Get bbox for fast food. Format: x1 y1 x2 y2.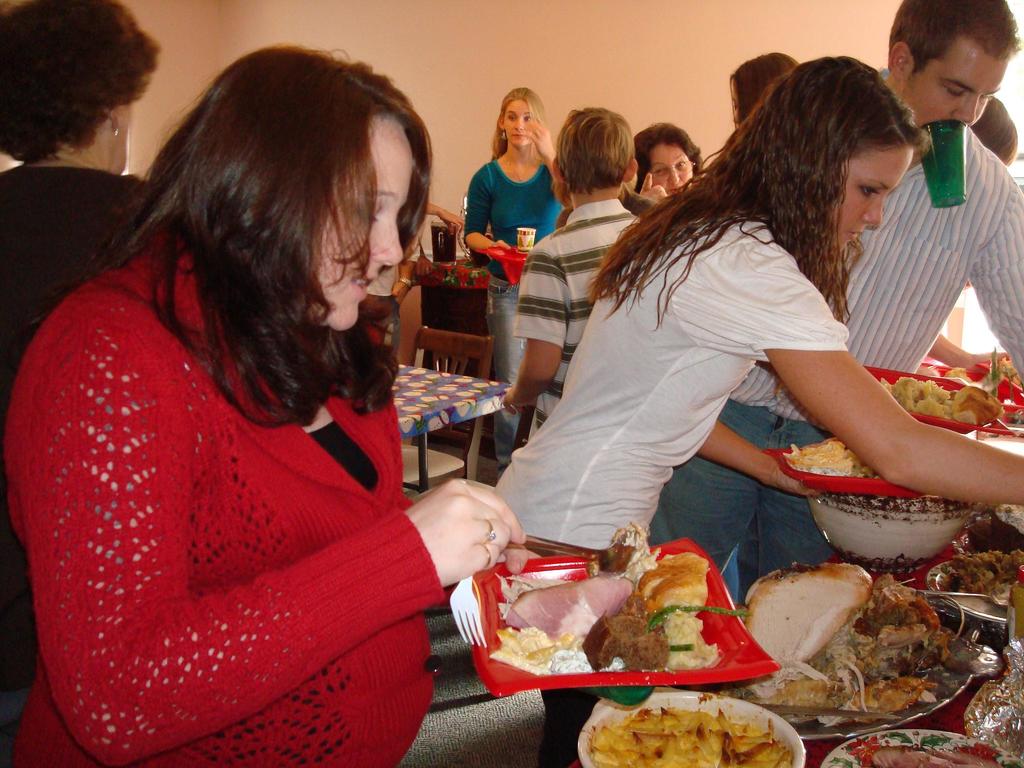
780 438 877 479.
